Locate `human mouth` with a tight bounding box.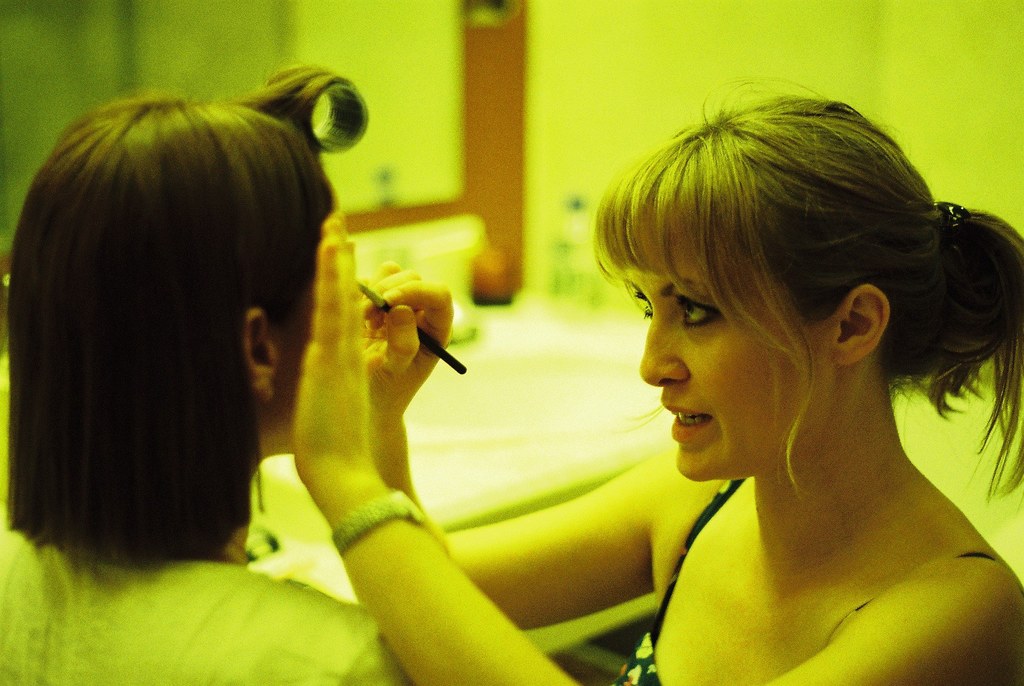
region(662, 405, 708, 439).
